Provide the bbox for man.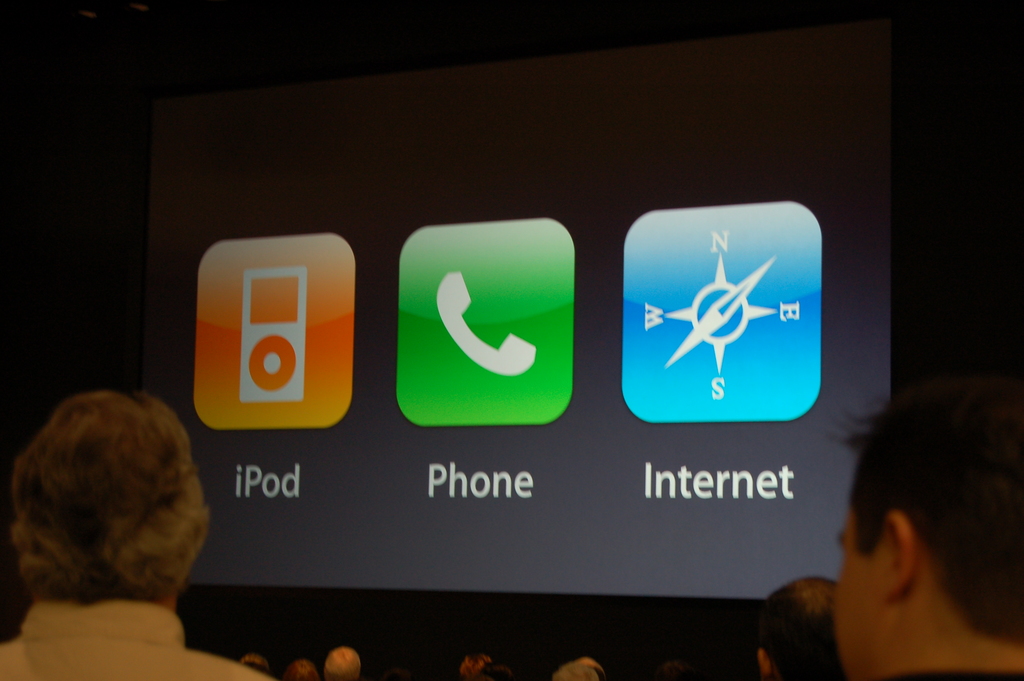
detection(319, 646, 358, 680).
